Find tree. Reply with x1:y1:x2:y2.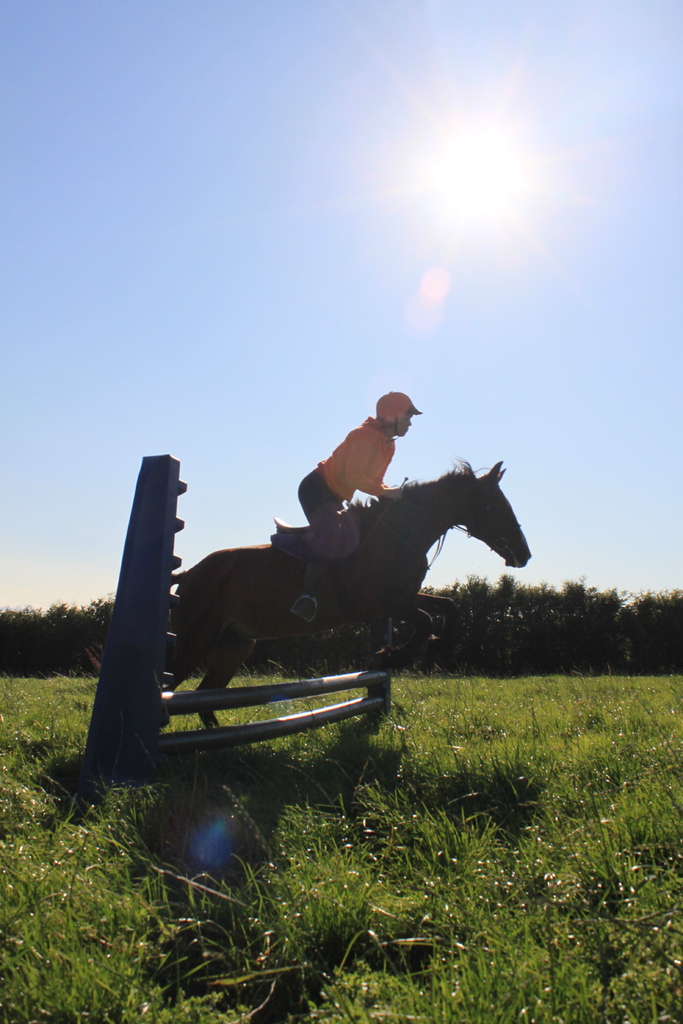
618:588:682:675.
